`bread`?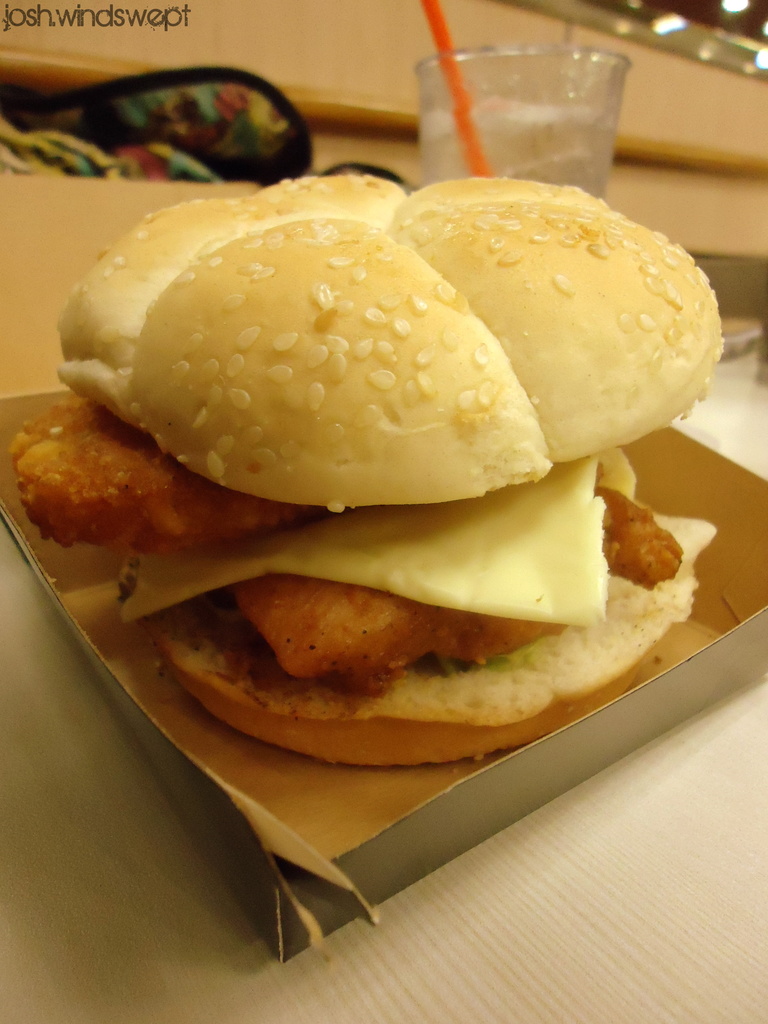
(x1=145, y1=515, x2=717, y2=772)
